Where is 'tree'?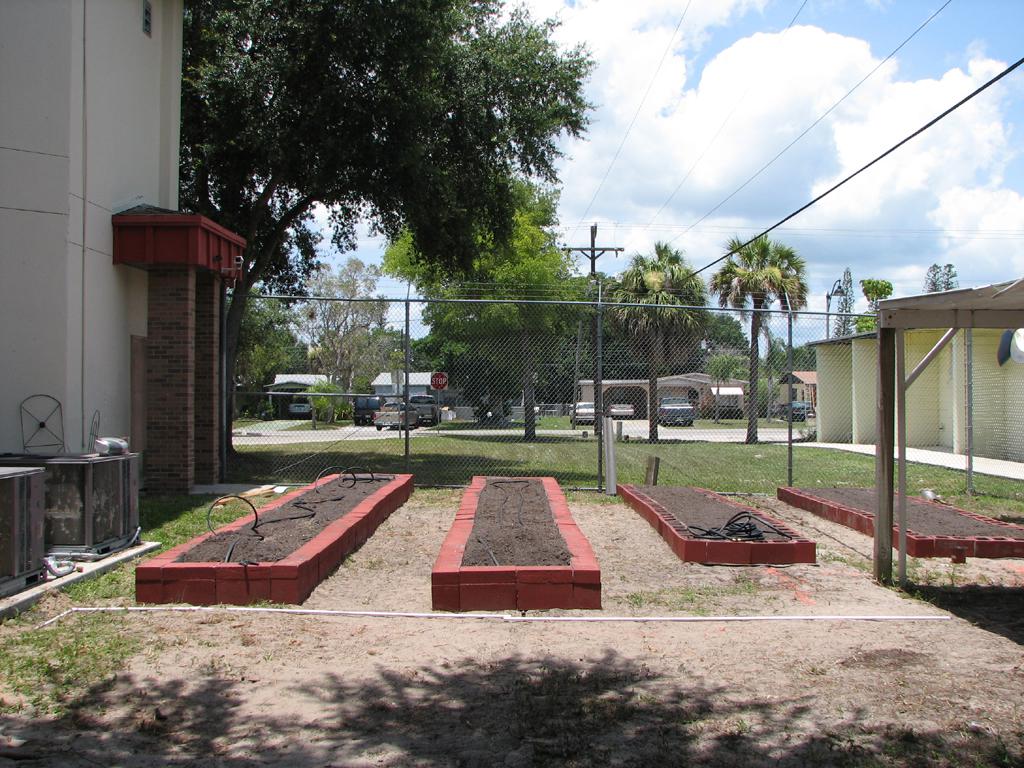
l=707, t=306, r=744, b=352.
